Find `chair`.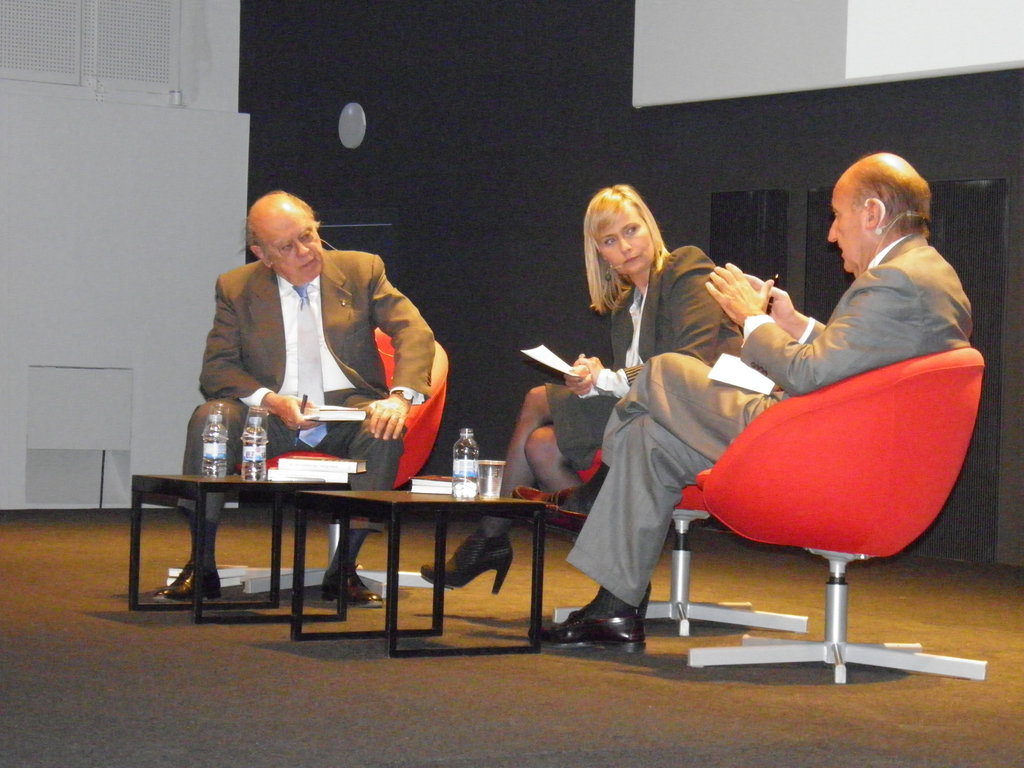
box=[241, 325, 451, 600].
